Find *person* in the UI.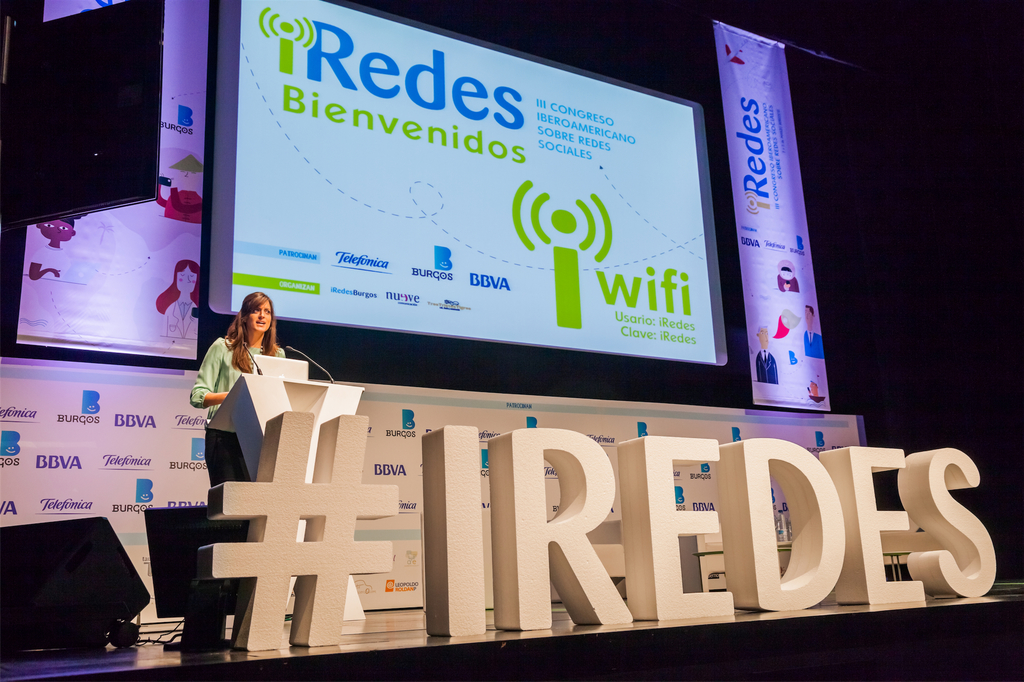
UI element at (left=196, top=317, right=273, bottom=498).
